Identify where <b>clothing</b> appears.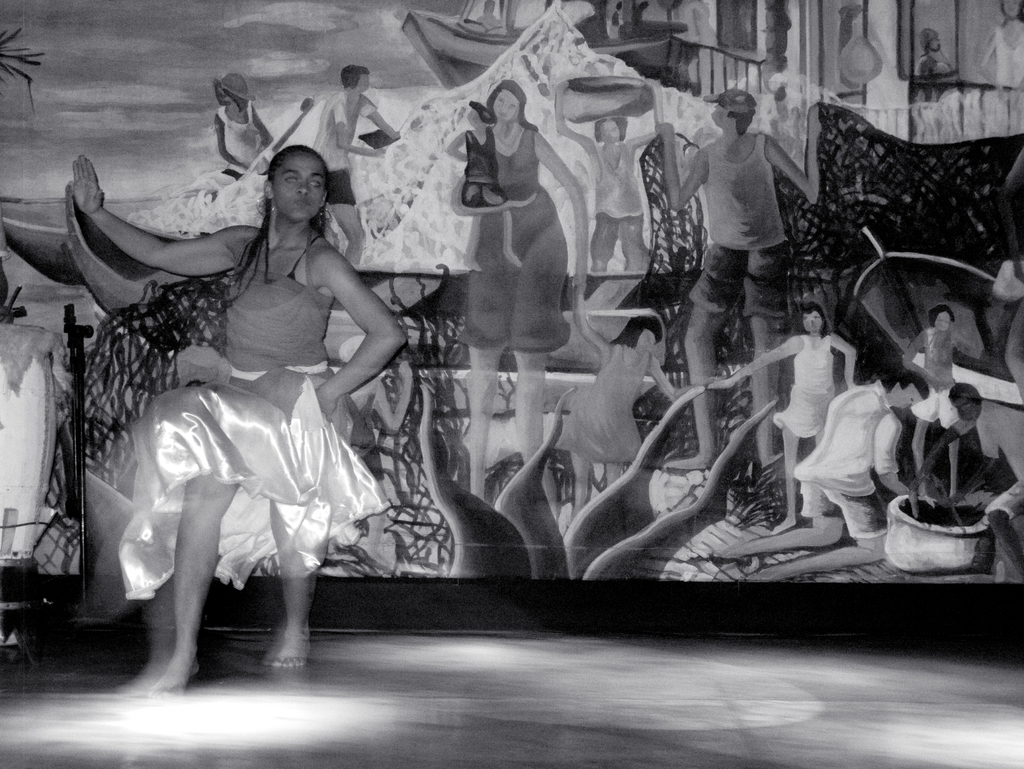
Appears at BBox(116, 226, 387, 600).
